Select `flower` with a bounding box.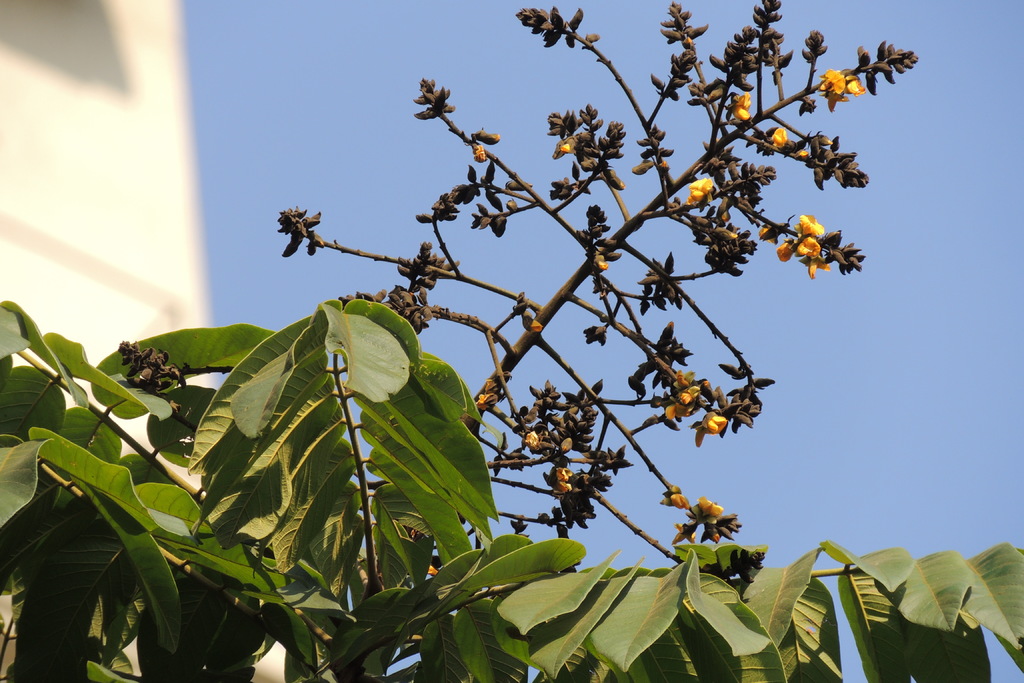
pyautogui.locateOnScreen(521, 425, 543, 451).
